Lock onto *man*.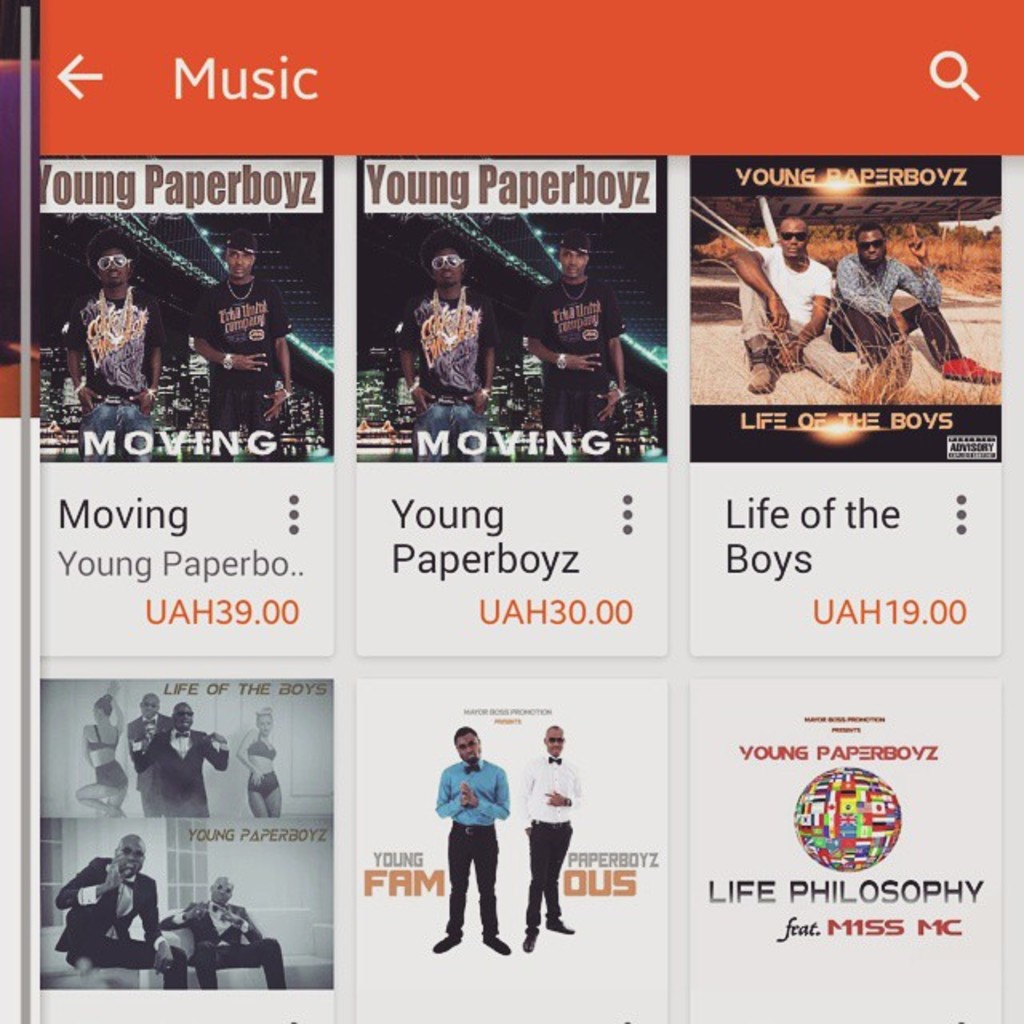
Locked: Rect(176, 874, 304, 989).
